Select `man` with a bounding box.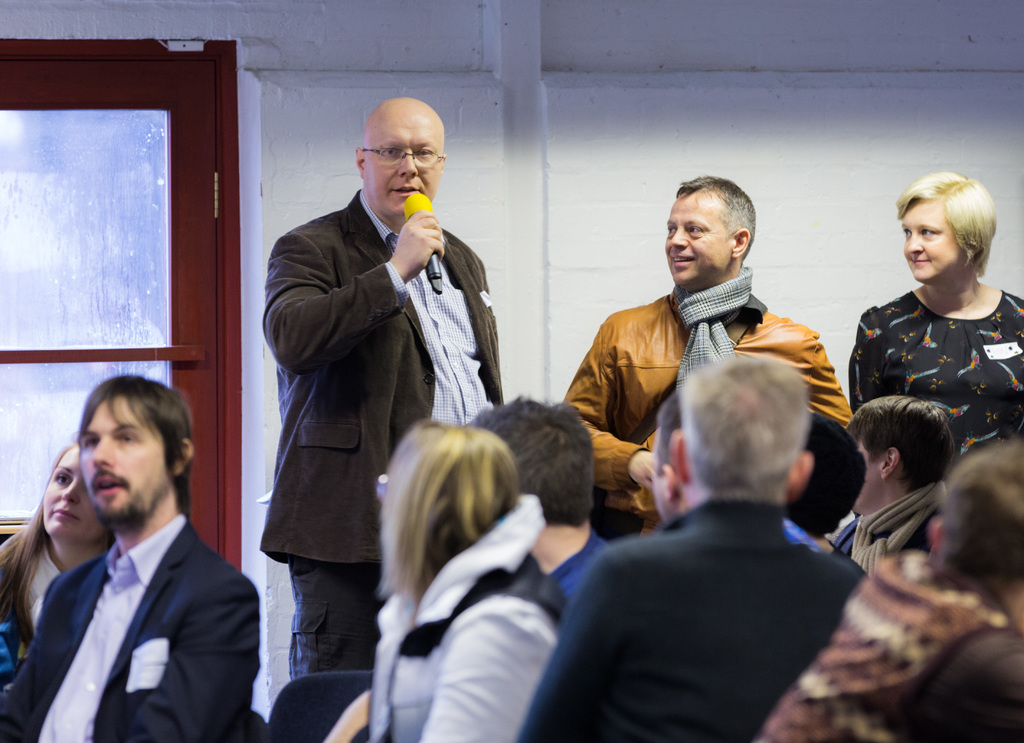
crop(801, 397, 963, 573).
